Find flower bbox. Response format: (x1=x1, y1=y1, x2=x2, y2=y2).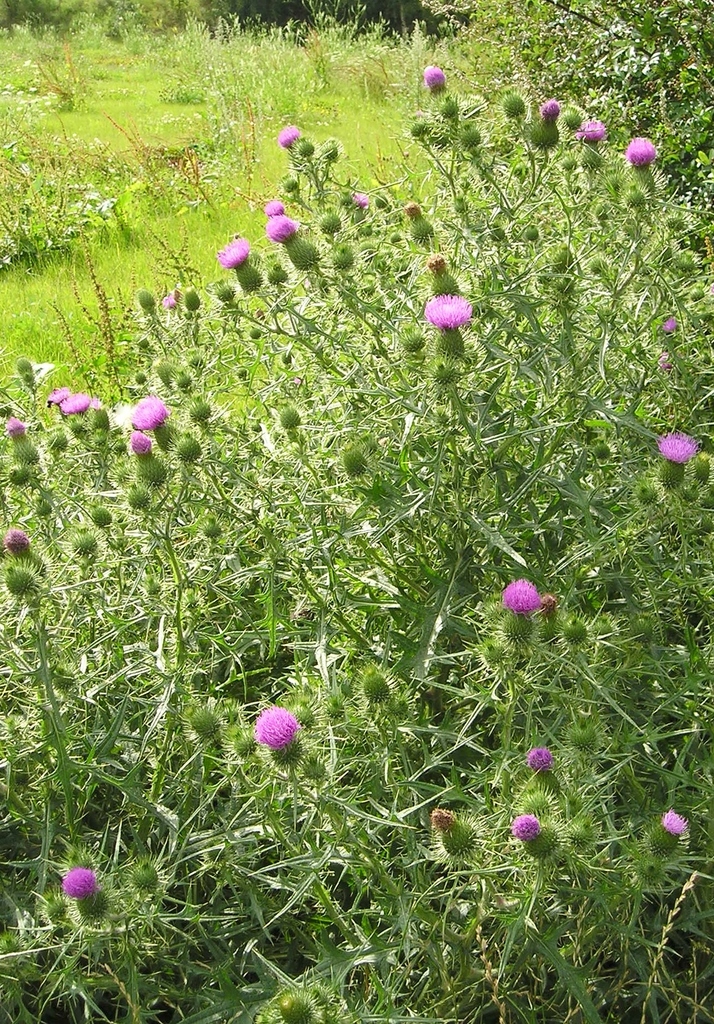
(x1=45, y1=391, x2=68, y2=404).
